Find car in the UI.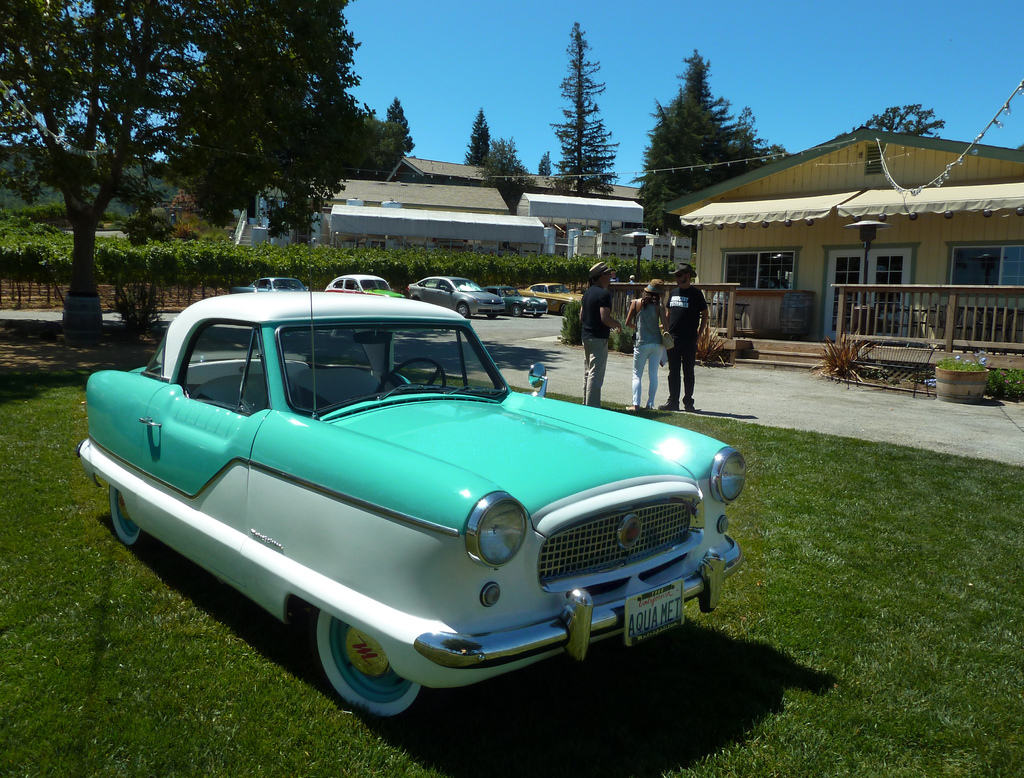
UI element at [left=230, top=276, right=308, bottom=295].
